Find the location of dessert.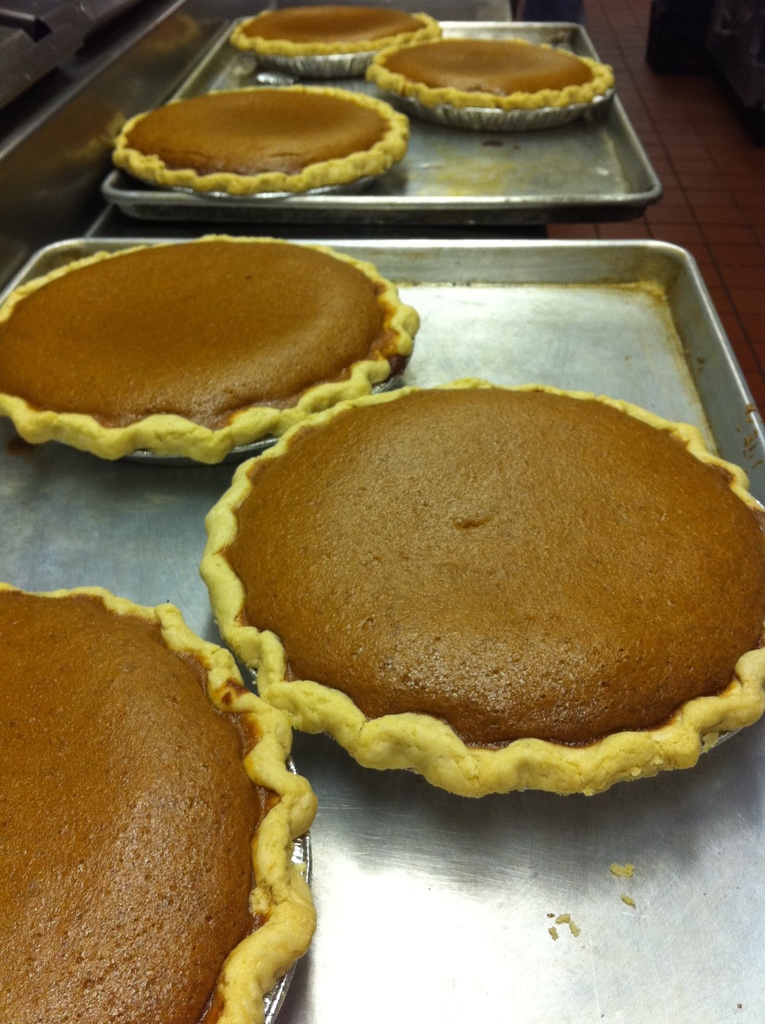
Location: x1=372, y1=29, x2=617, y2=120.
